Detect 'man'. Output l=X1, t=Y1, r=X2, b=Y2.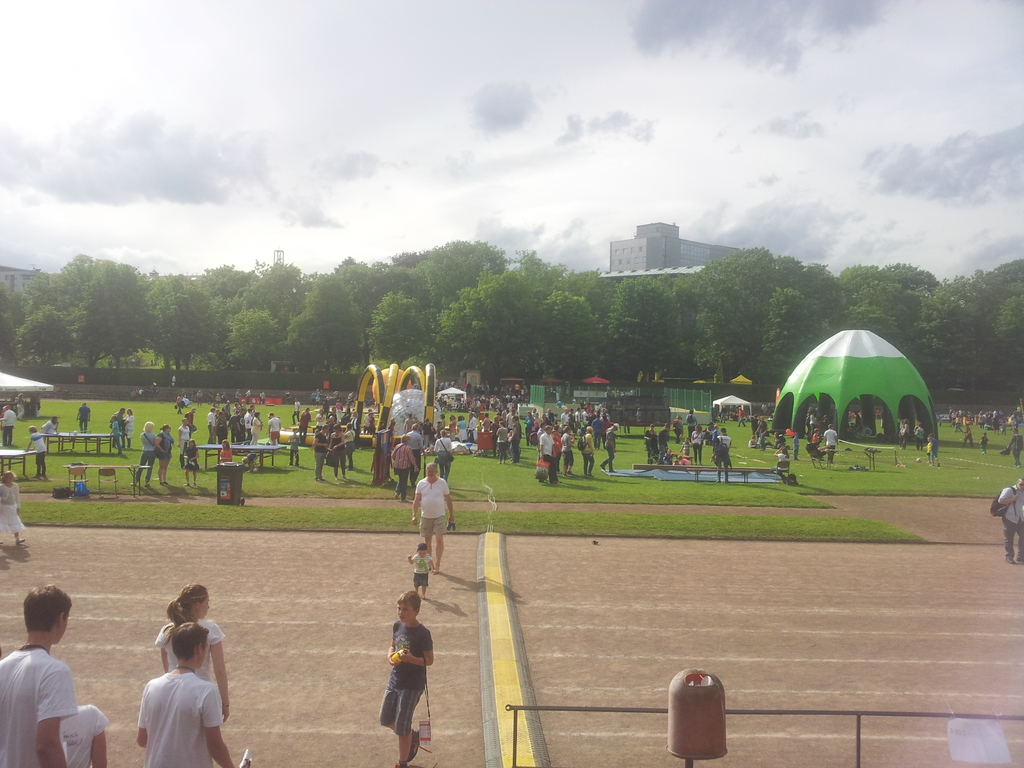
l=136, t=622, r=234, b=767.
